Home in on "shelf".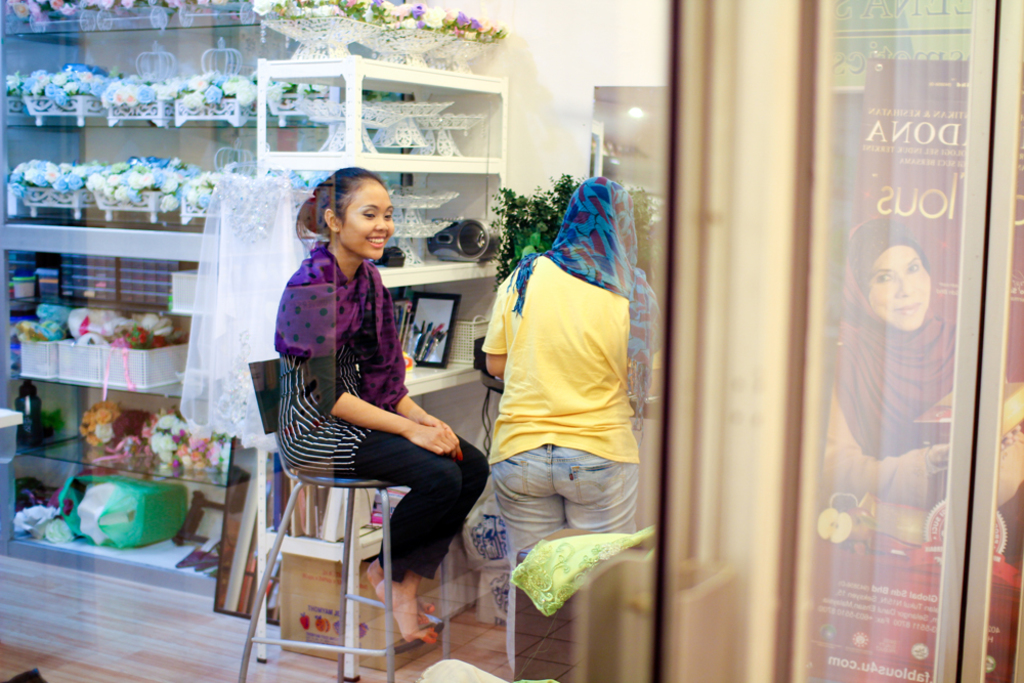
Homed in at detection(13, 446, 258, 506).
